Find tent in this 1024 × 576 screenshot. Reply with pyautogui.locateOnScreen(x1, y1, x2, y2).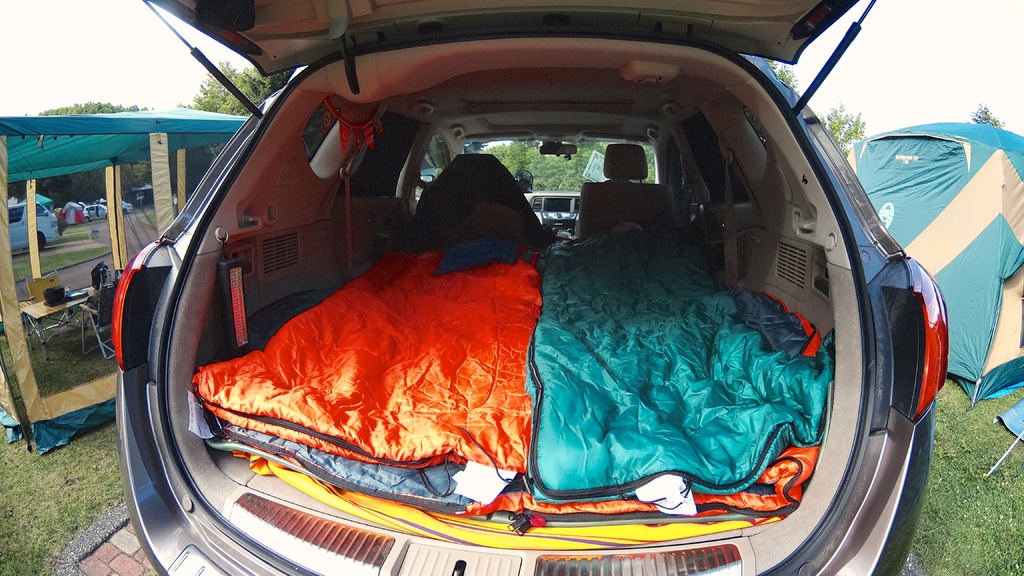
pyautogui.locateOnScreen(840, 121, 1023, 403).
